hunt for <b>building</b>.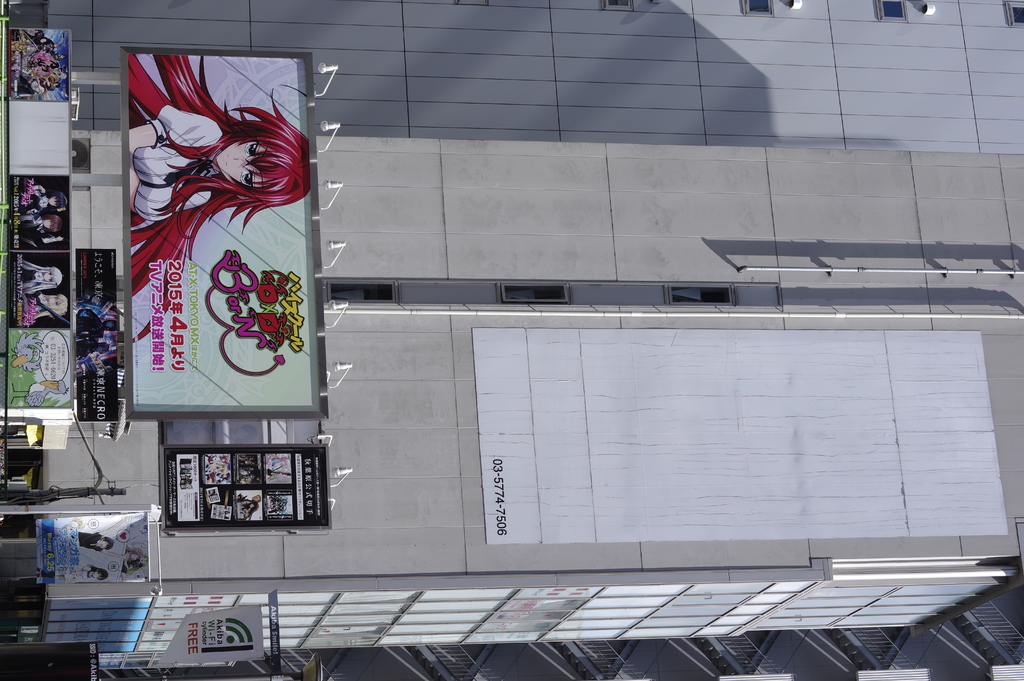
Hunted down at 0/0/1023/680.
